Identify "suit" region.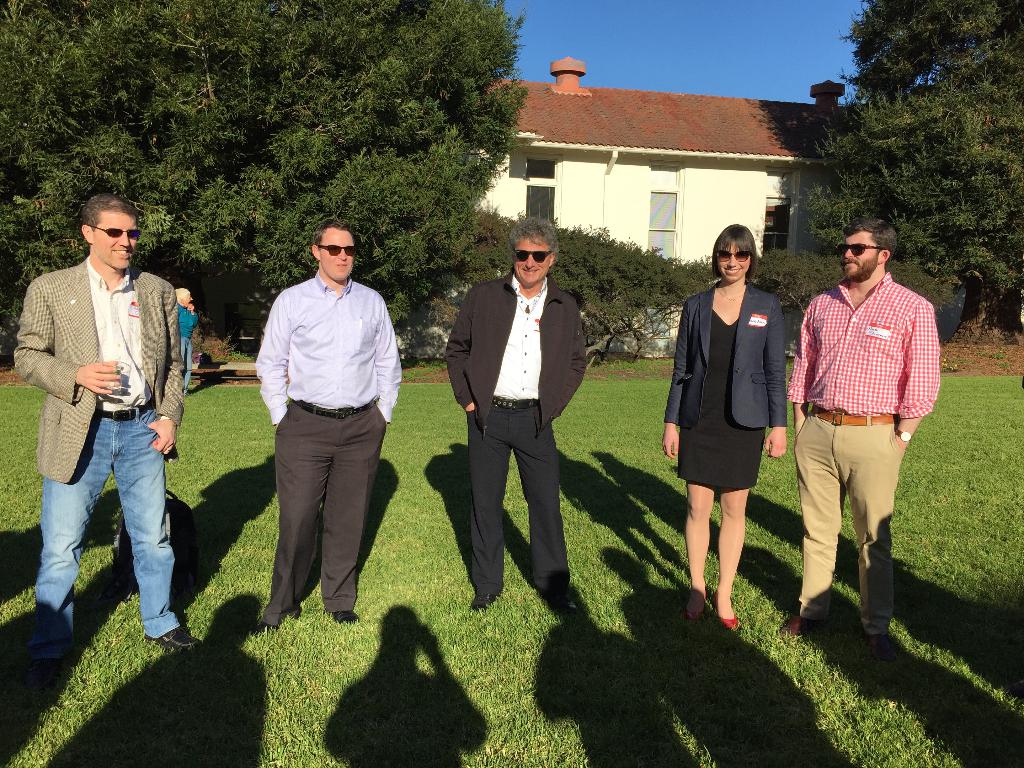
Region: bbox=[444, 278, 566, 608].
